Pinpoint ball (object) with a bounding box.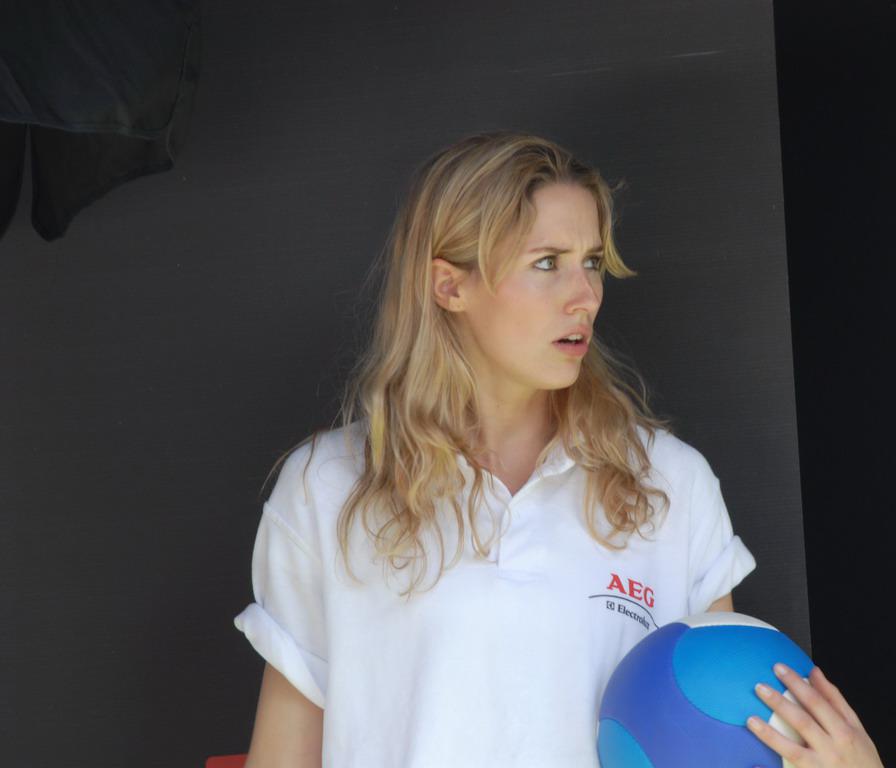
box=[603, 616, 824, 767].
